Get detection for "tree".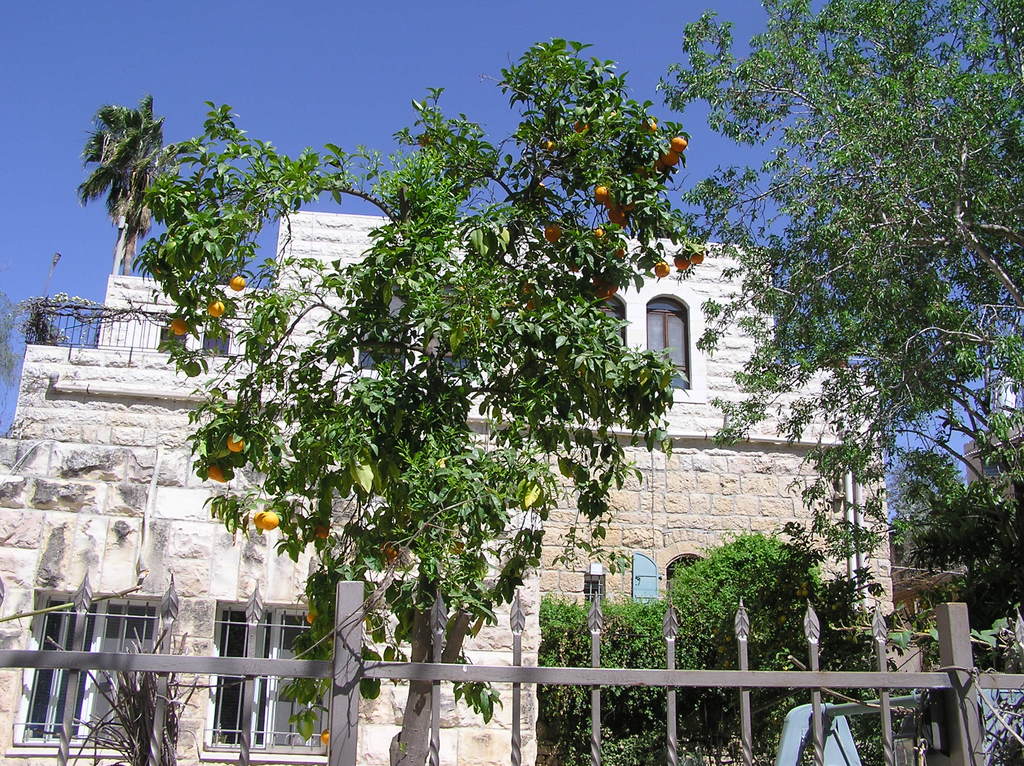
Detection: select_region(540, 529, 899, 765).
